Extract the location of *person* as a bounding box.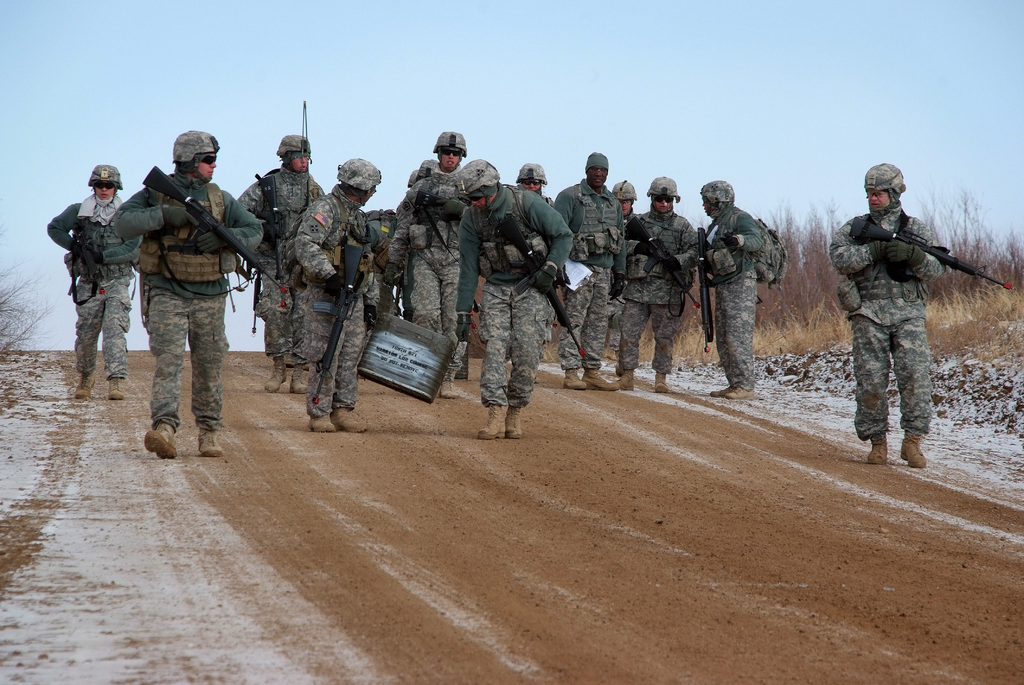
517/156/556/385.
